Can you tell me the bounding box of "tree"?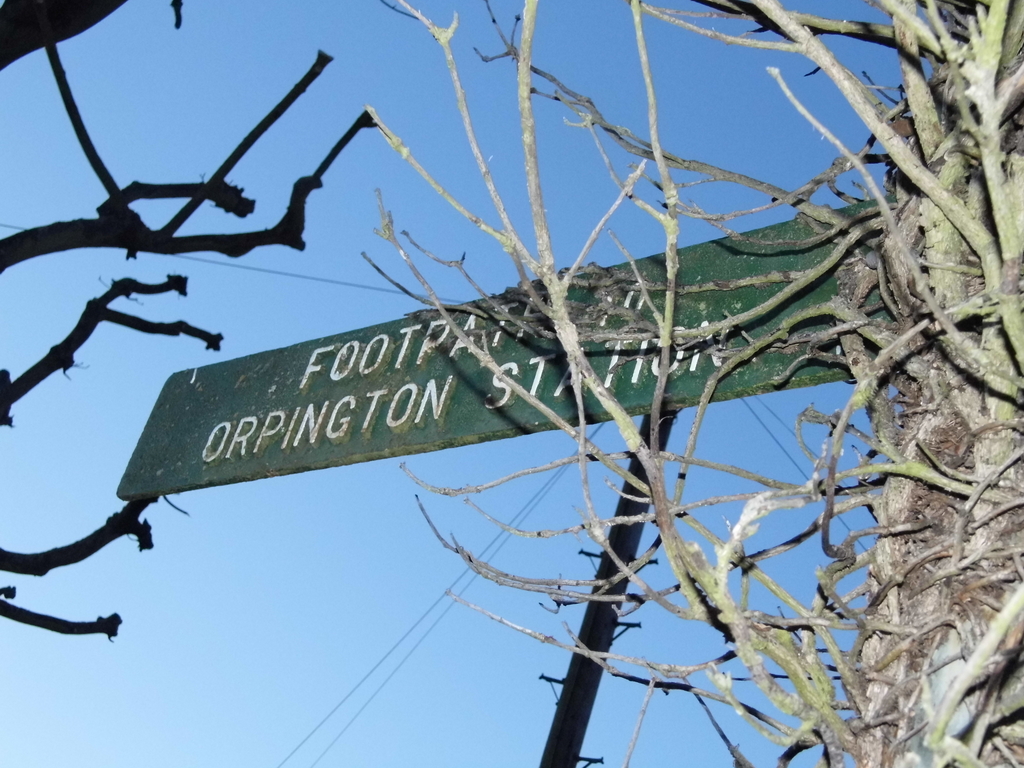
344,0,1023,767.
